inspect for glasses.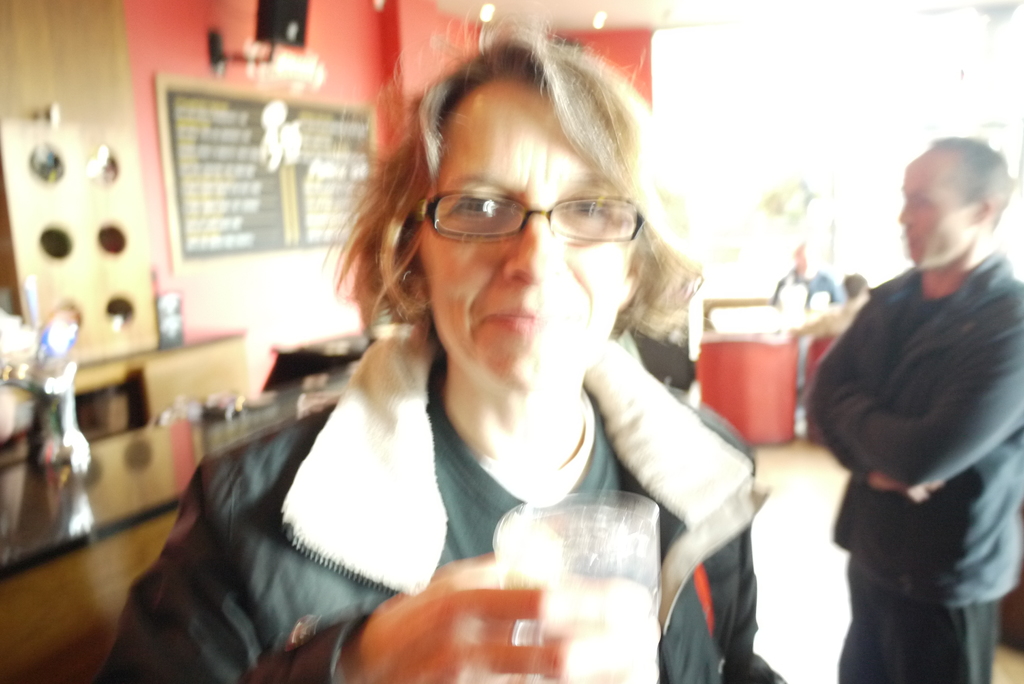
Inspection: select_region(424, 190, 647, 247).
